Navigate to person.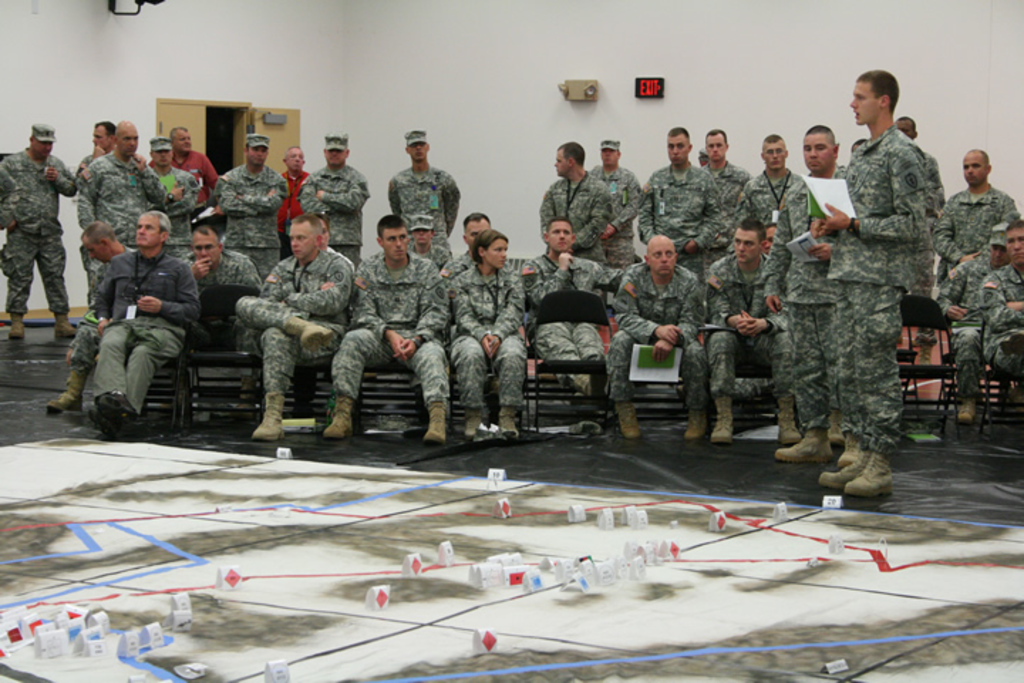
Navigation target: box(612, 236, 705, 441).
